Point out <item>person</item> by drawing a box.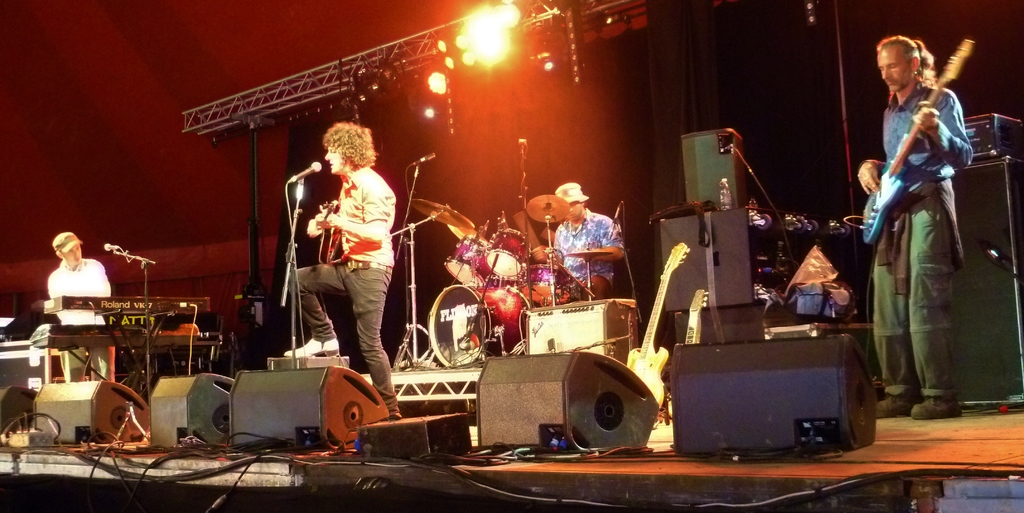
532:182:635:304.
